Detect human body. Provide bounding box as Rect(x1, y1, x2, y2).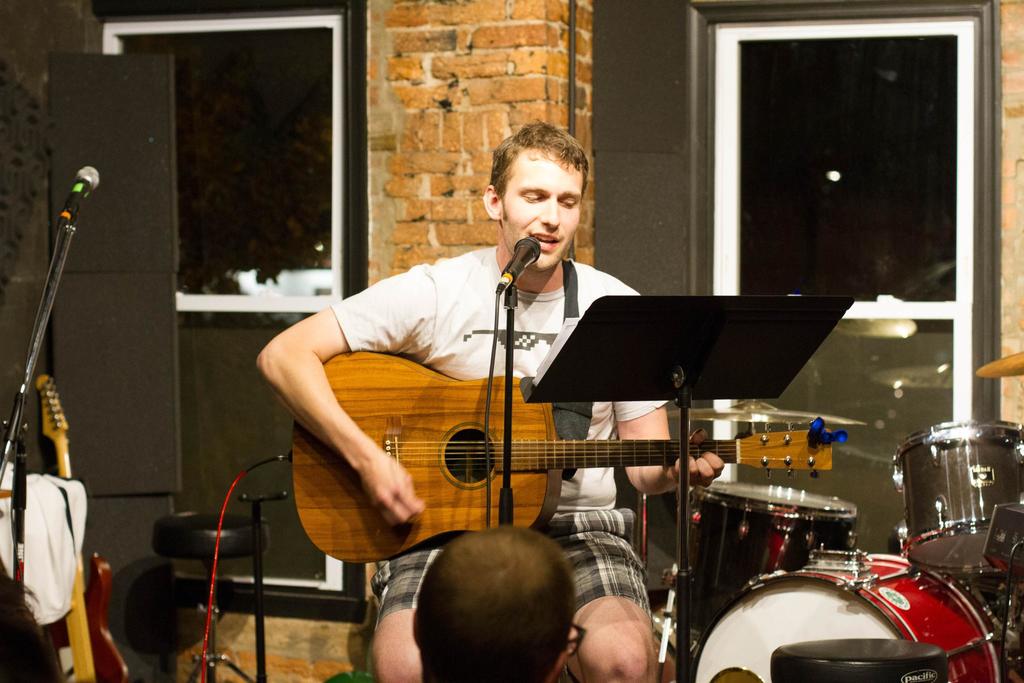
Rect(263, 121, 678, 682).
